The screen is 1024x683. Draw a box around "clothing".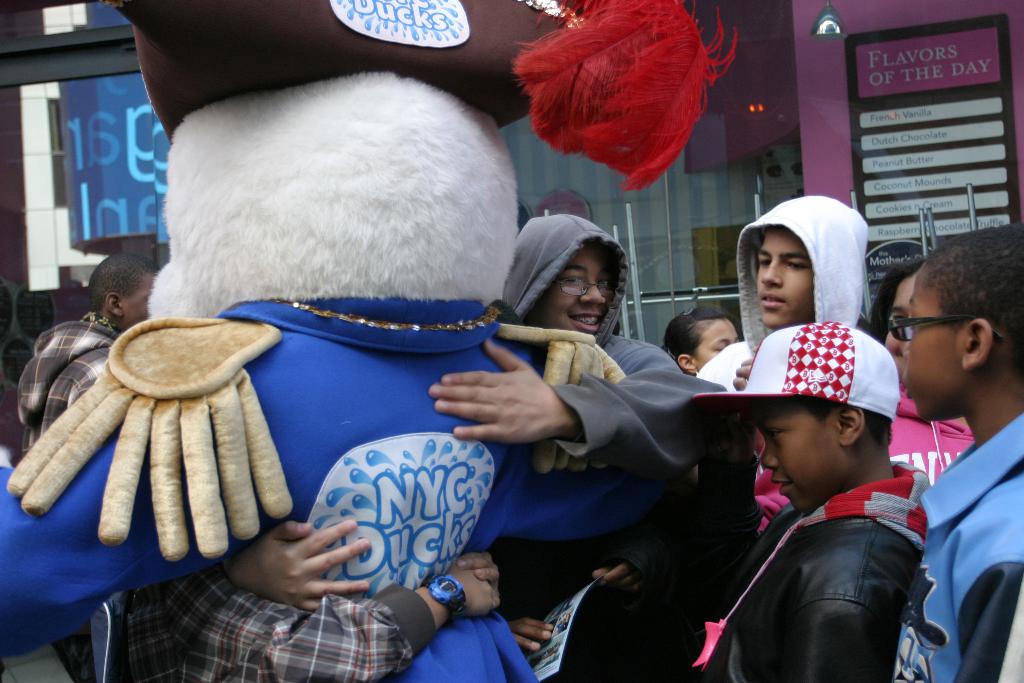
bbox=(13, 322, 138, 454).
